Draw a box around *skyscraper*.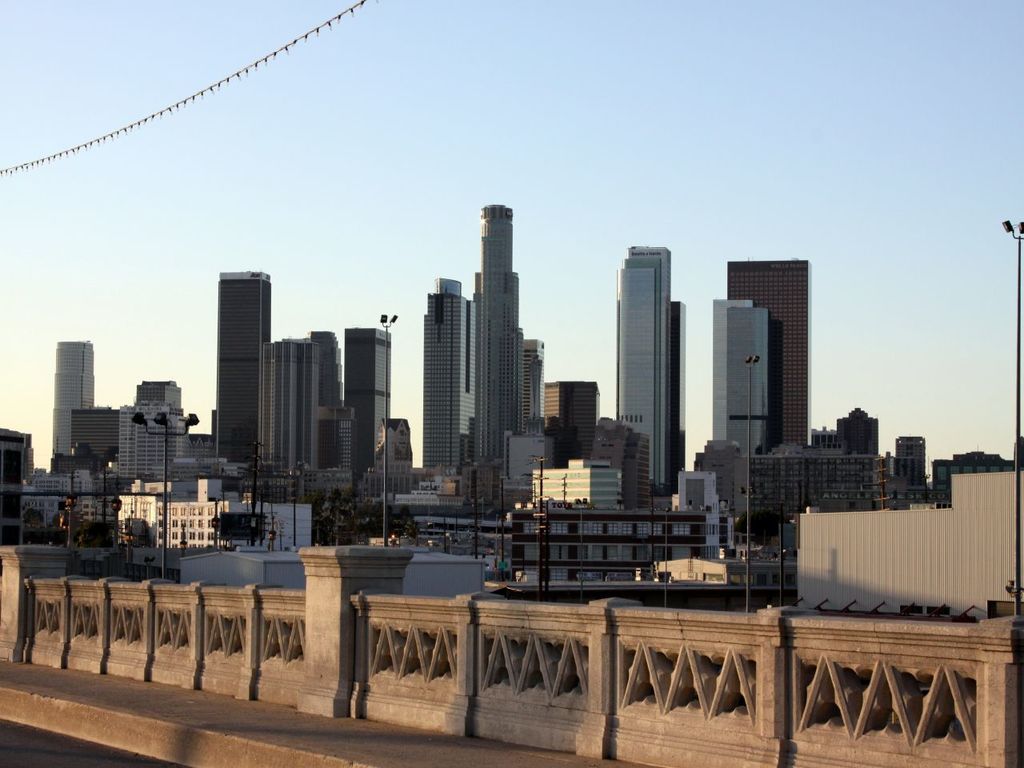
55/339/99/462.
